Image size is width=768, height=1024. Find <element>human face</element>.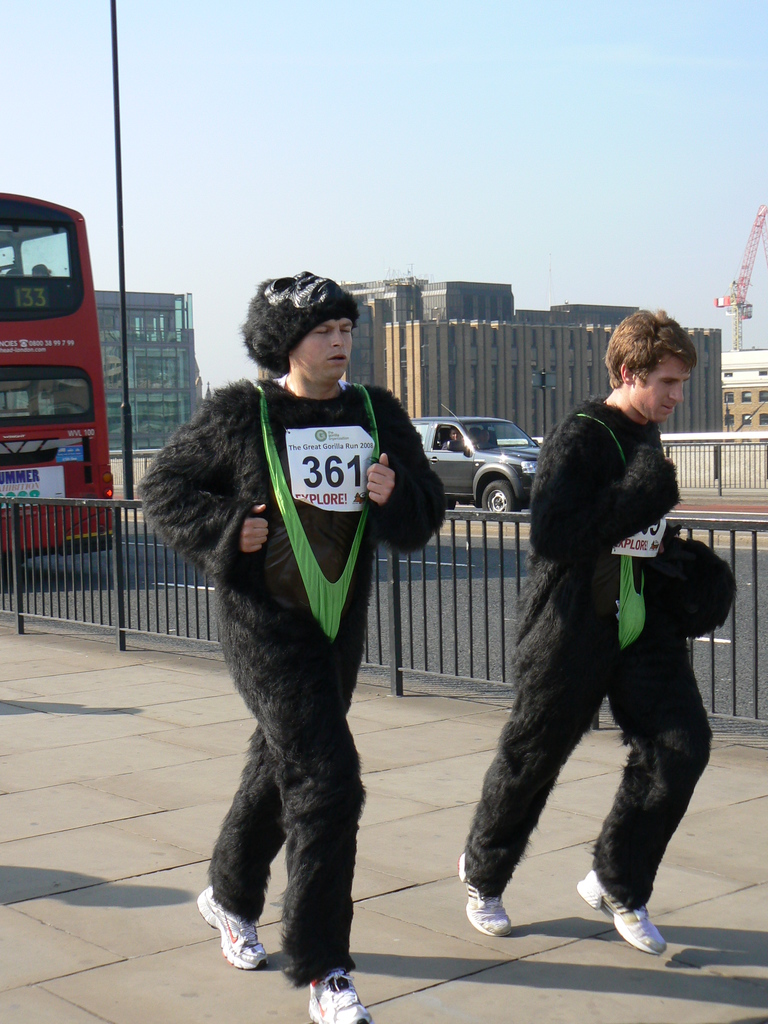
BBox(288, 319, 356, 383).
